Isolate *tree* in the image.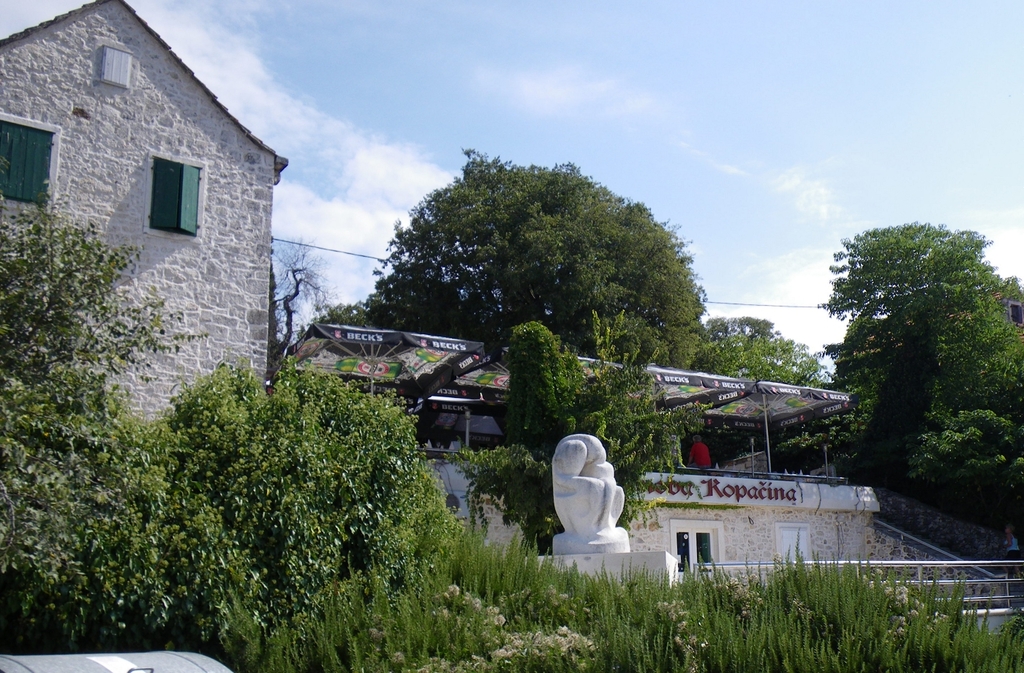
Isolated region: <box>0,168,211,631</box>.
